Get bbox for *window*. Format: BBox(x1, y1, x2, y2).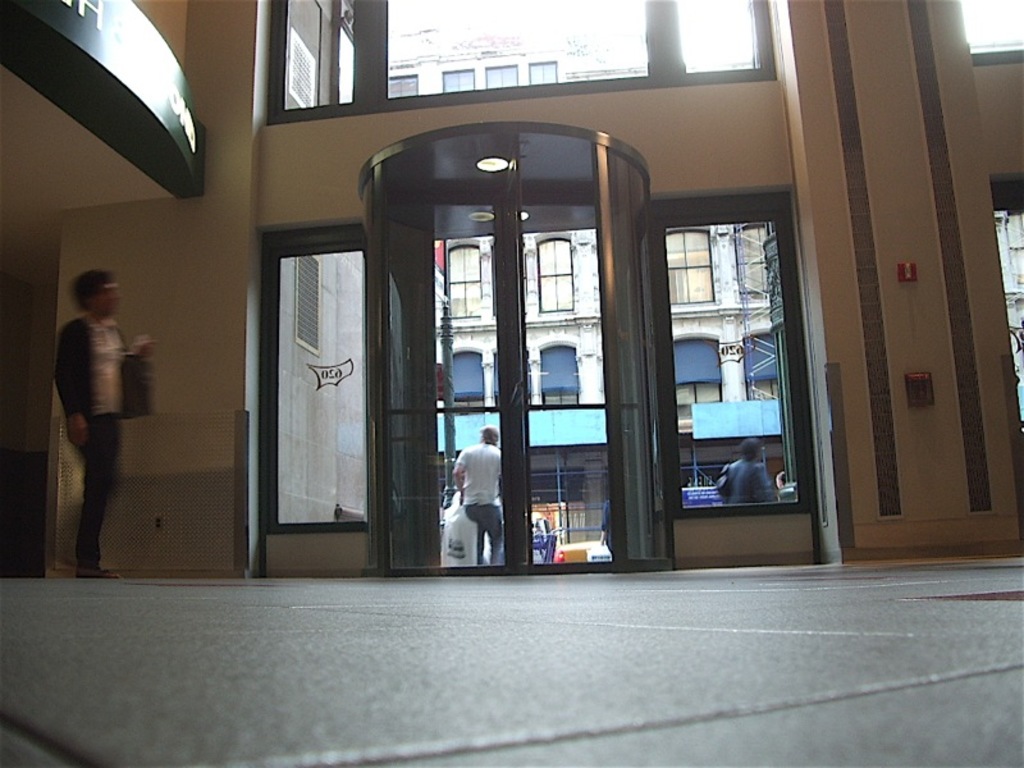
BBox(438, 67, 477, 93).
